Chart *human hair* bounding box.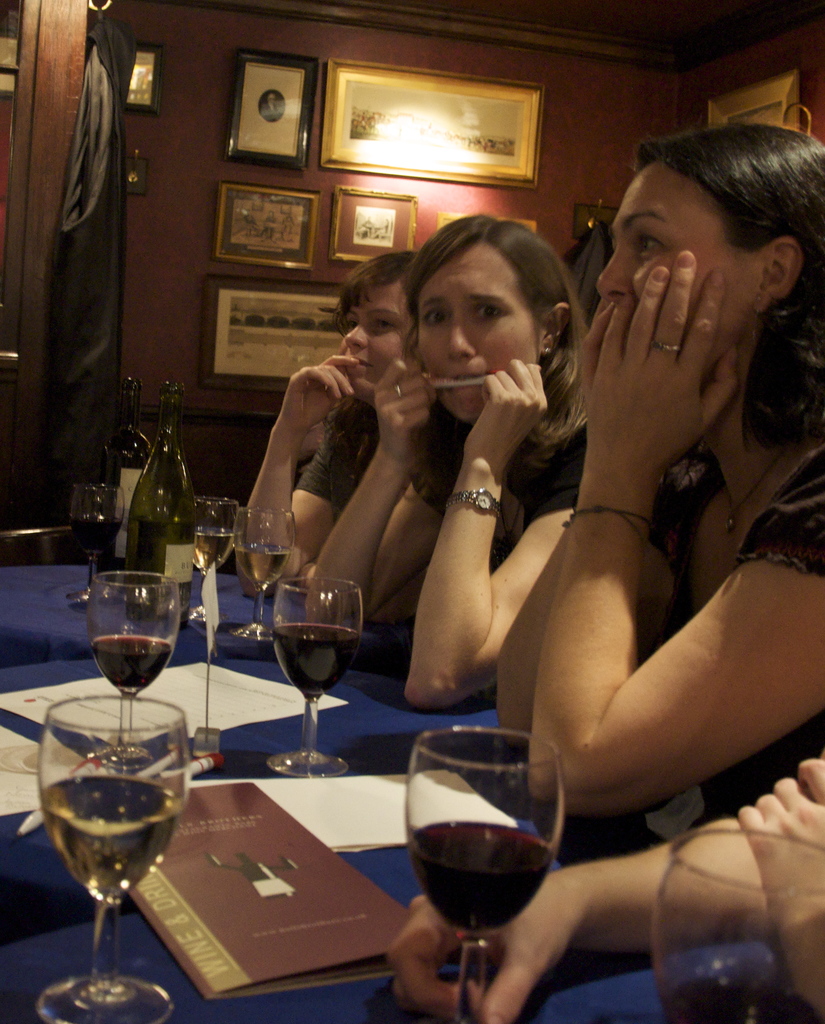
Charted: rect(629, 118, 824, 457).
